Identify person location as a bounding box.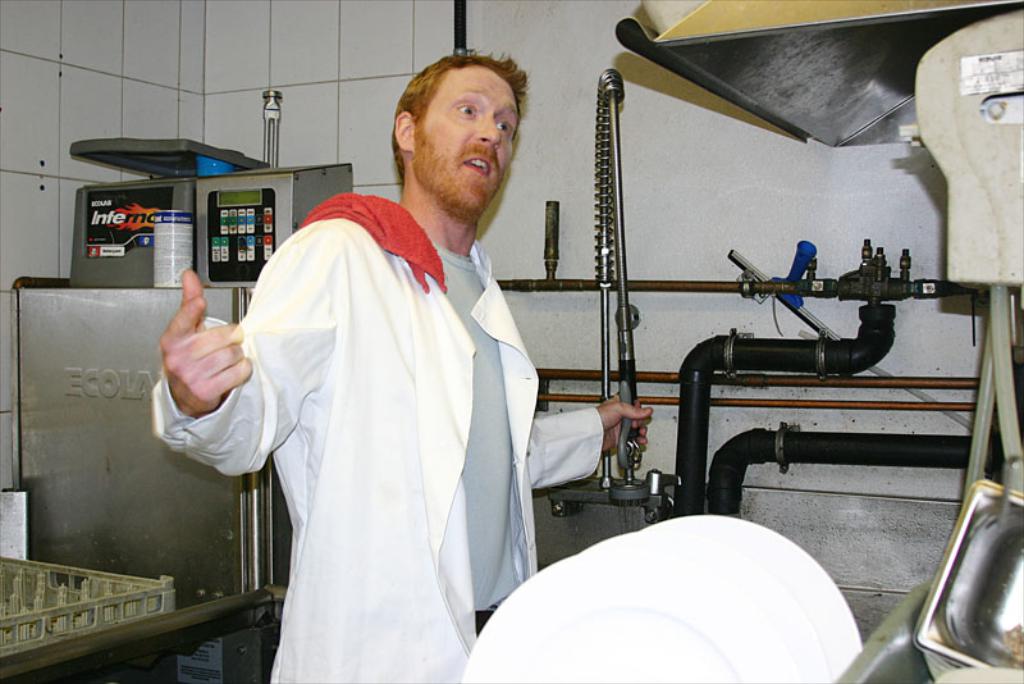
{"left": 174, "top": 68, "right": 547, "bottom": 680}.
